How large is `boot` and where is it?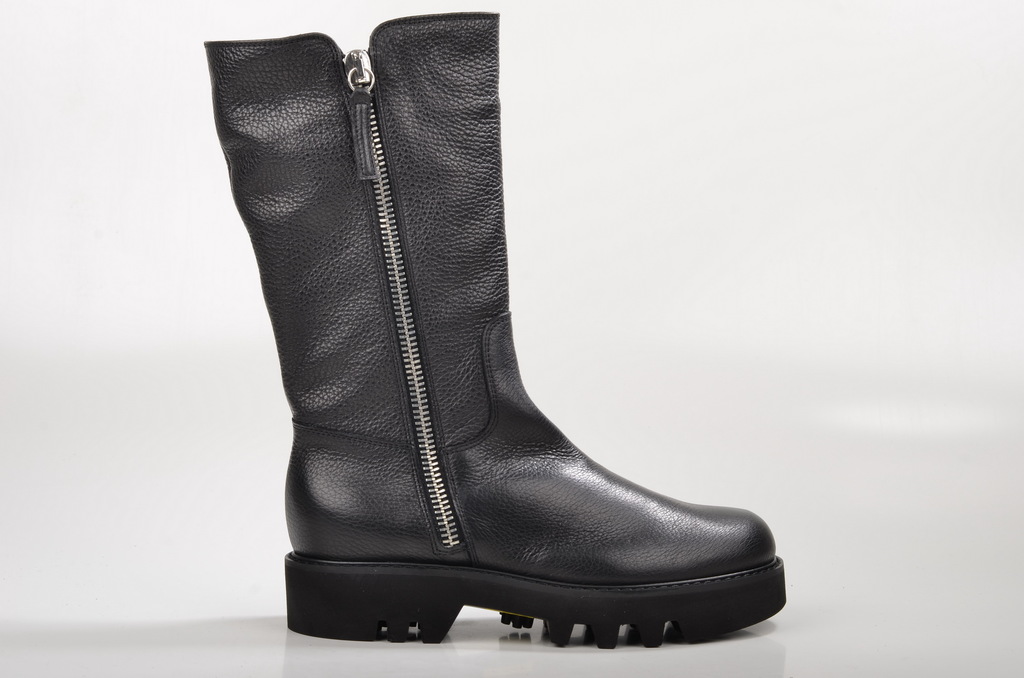
Bounding box: l=206, t=11, r=785, b=648.
